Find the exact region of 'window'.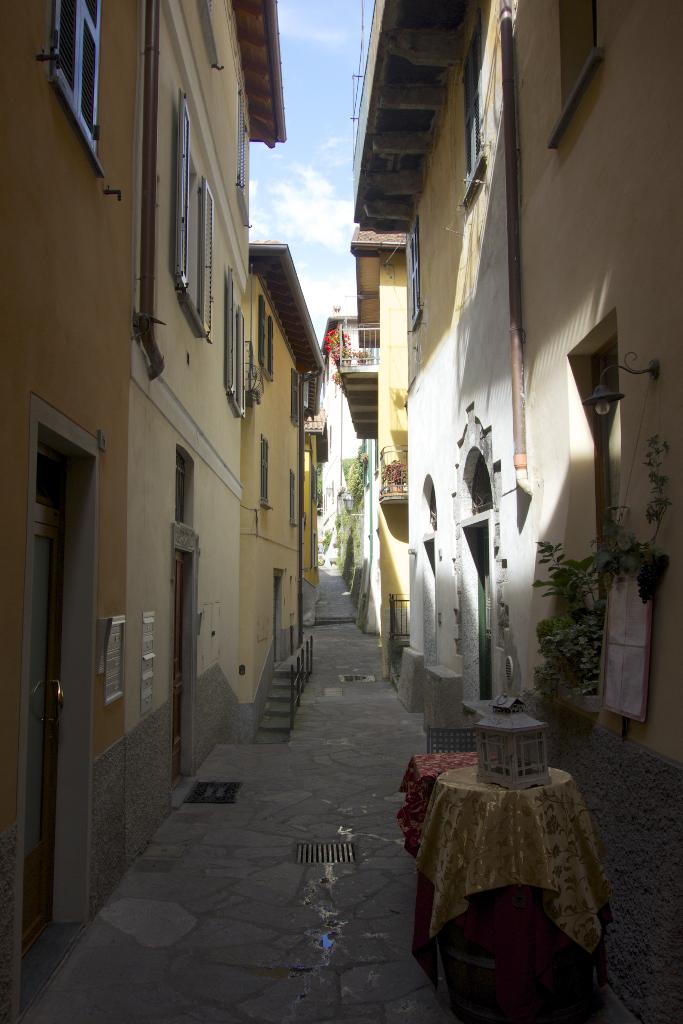
Exact region: (x1=286, y1=367, x2=302, y2=427).
